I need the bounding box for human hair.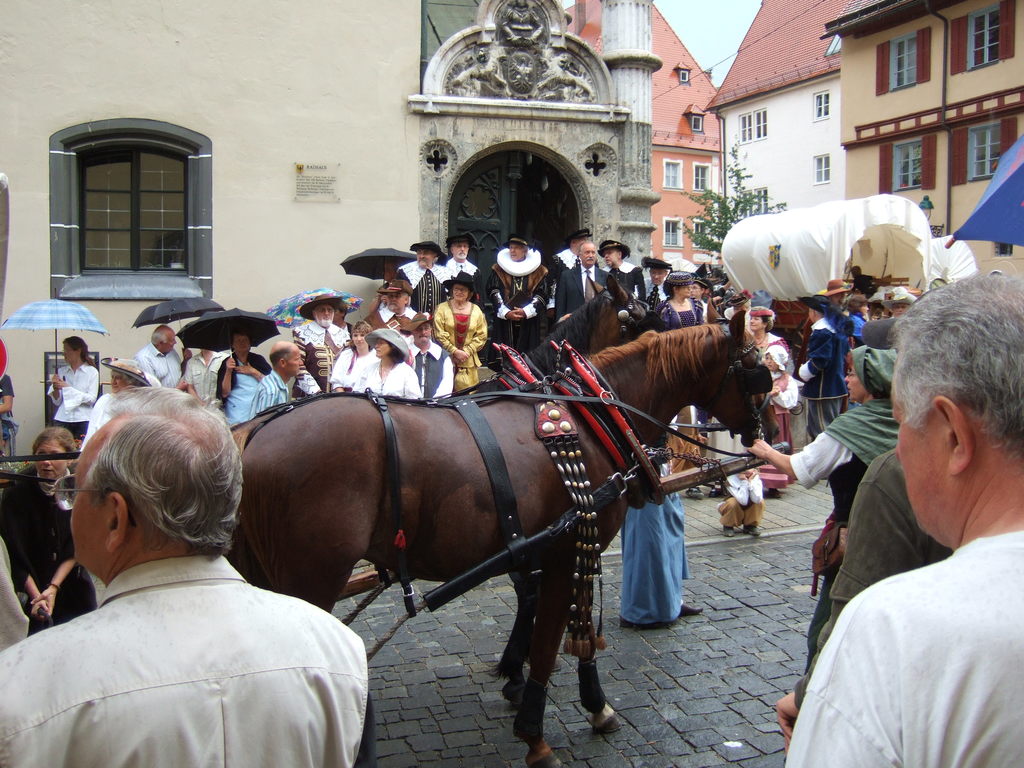
Here it is: select_region(150, 333, 168, 348).
